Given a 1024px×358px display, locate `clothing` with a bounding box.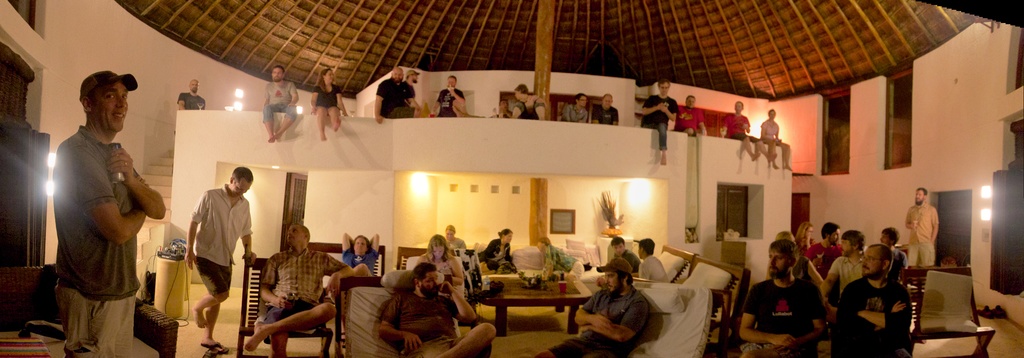
Located: locate(674, 106, 704, 136).
